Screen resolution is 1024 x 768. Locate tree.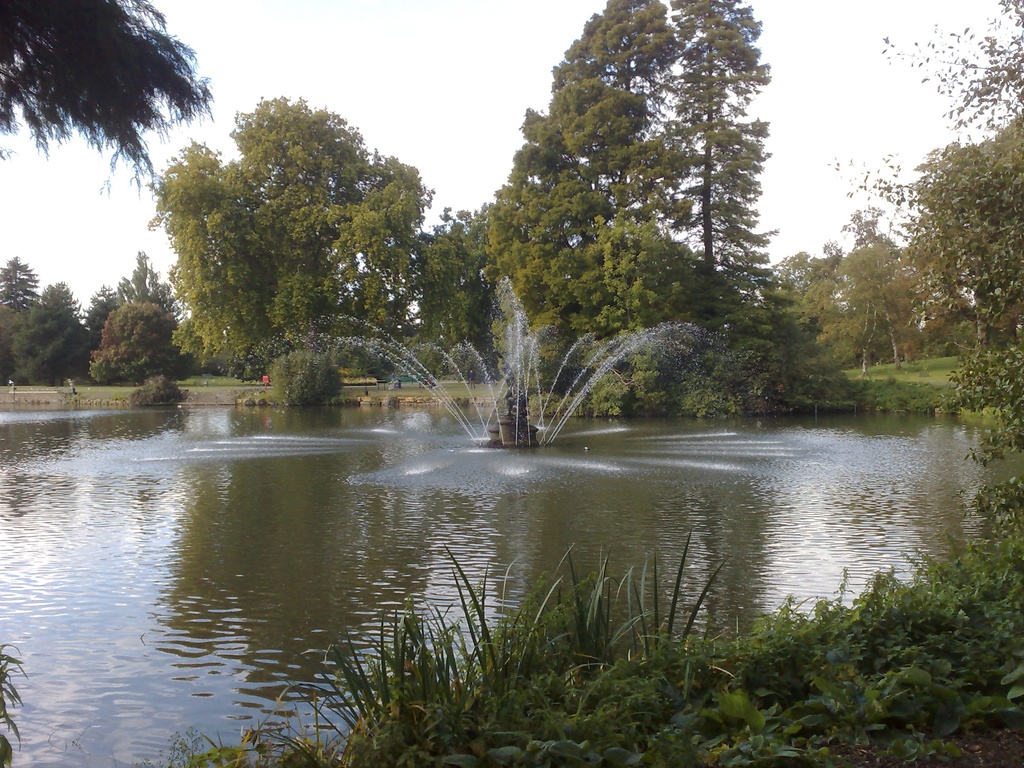
pyautogui.locateOnScreen(264, 349, 346, 404).
